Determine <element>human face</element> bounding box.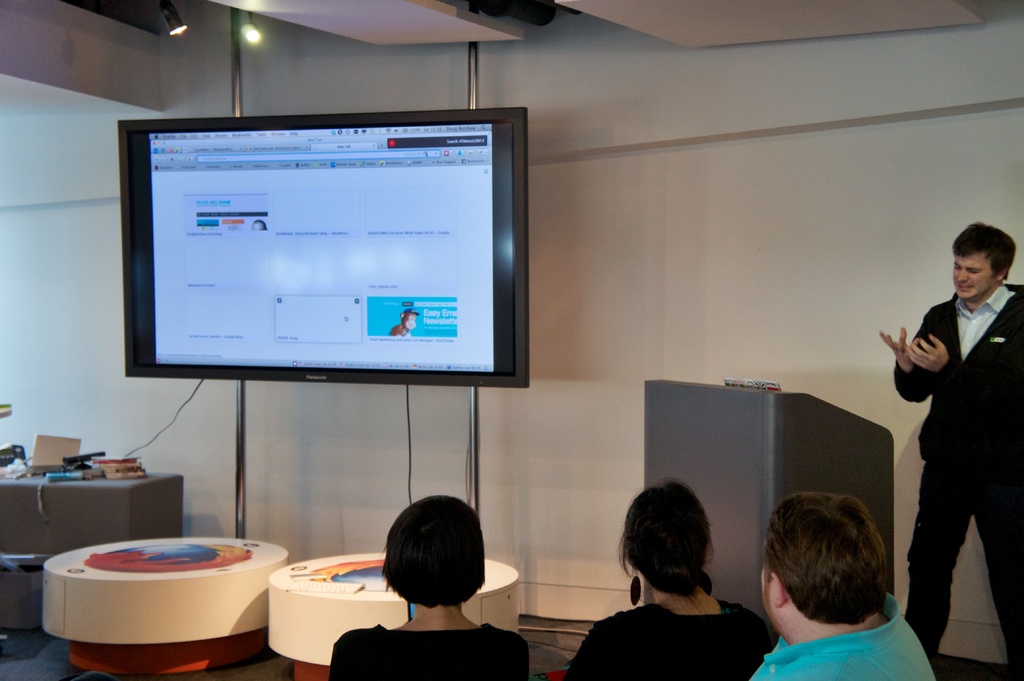
Determined: x1=954, y1=246, x2=996, y2=301.
